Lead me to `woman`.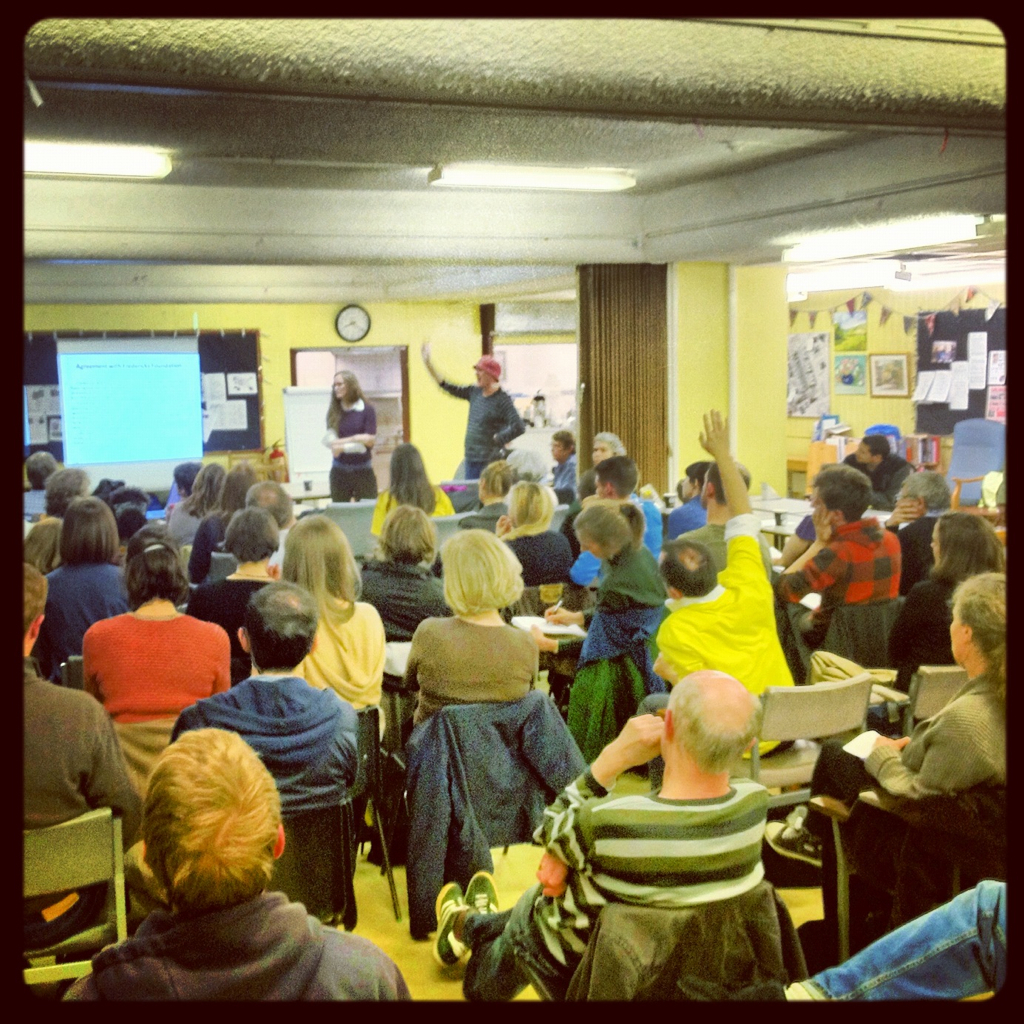
Lead to box(322, 369, 378, 499).
